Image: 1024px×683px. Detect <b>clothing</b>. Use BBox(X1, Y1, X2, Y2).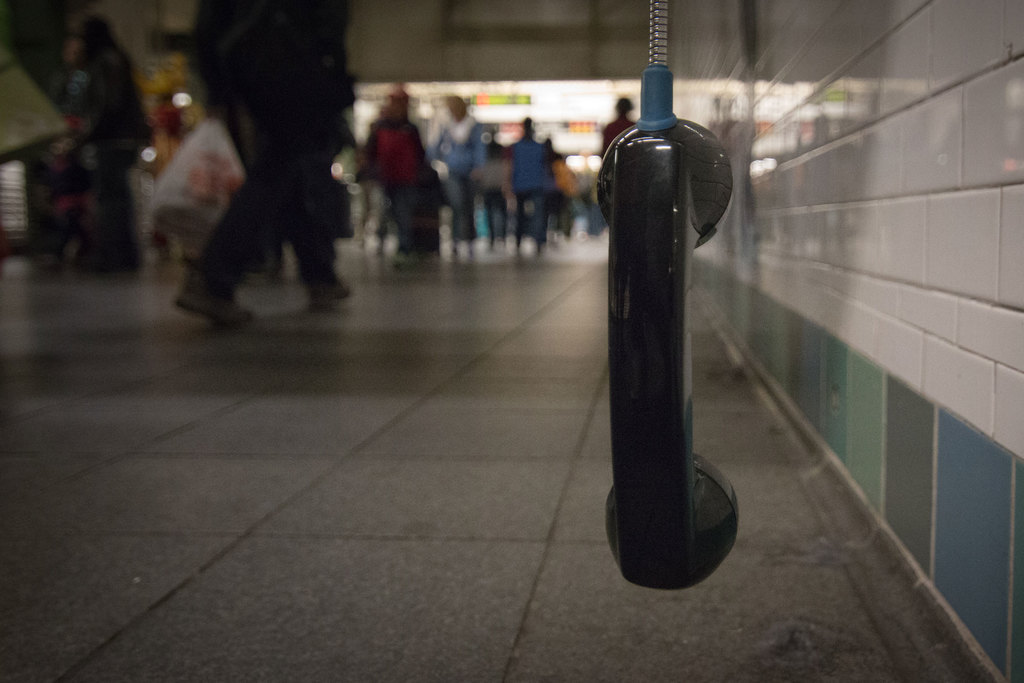
BBox(166, 27, 374, 320).
